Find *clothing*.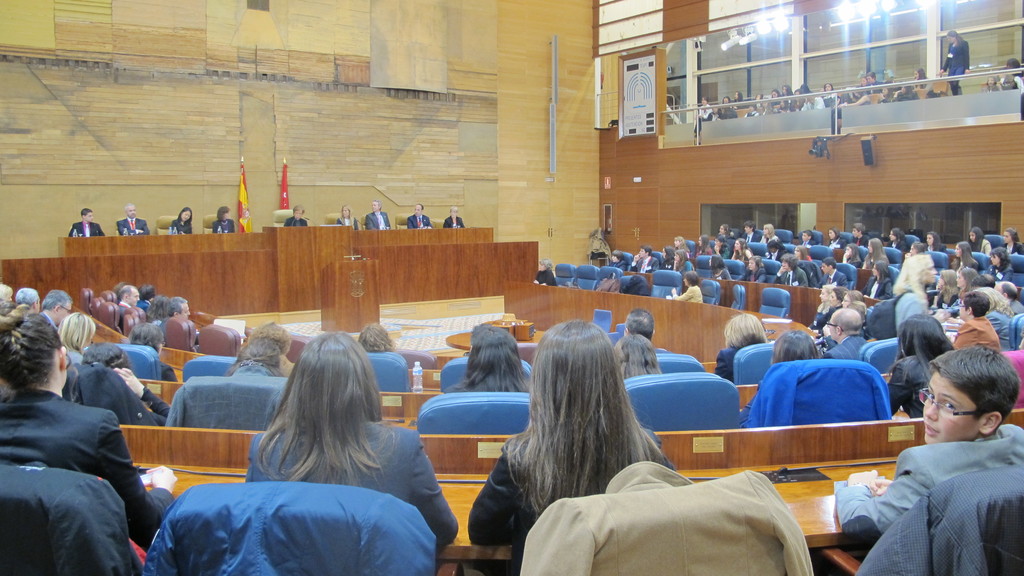
(x1=747, y1=231, x2=762, y2=242).
